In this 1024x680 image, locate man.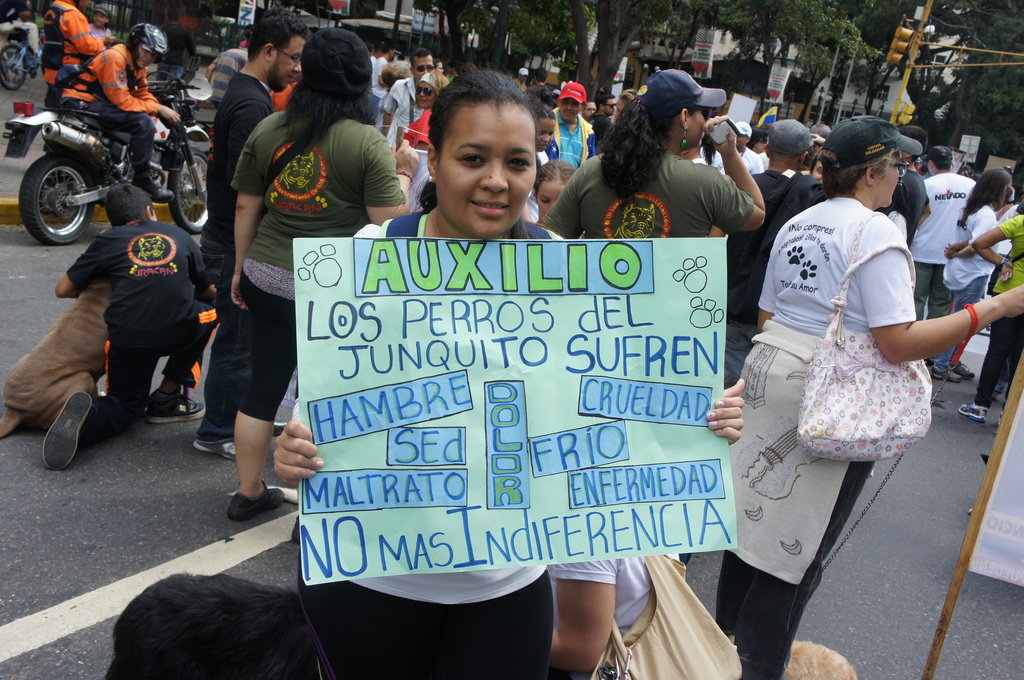
Bounding box: 908,147,977,363.
